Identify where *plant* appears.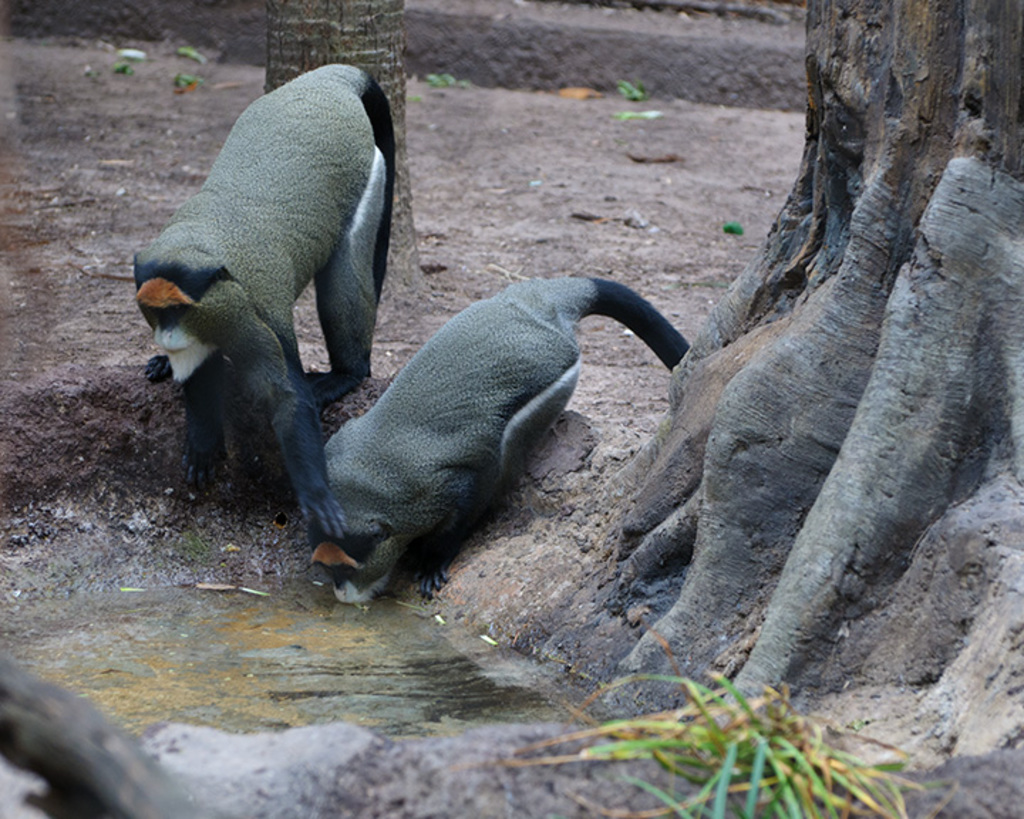
Appears at [182, 46, 203, 61].
